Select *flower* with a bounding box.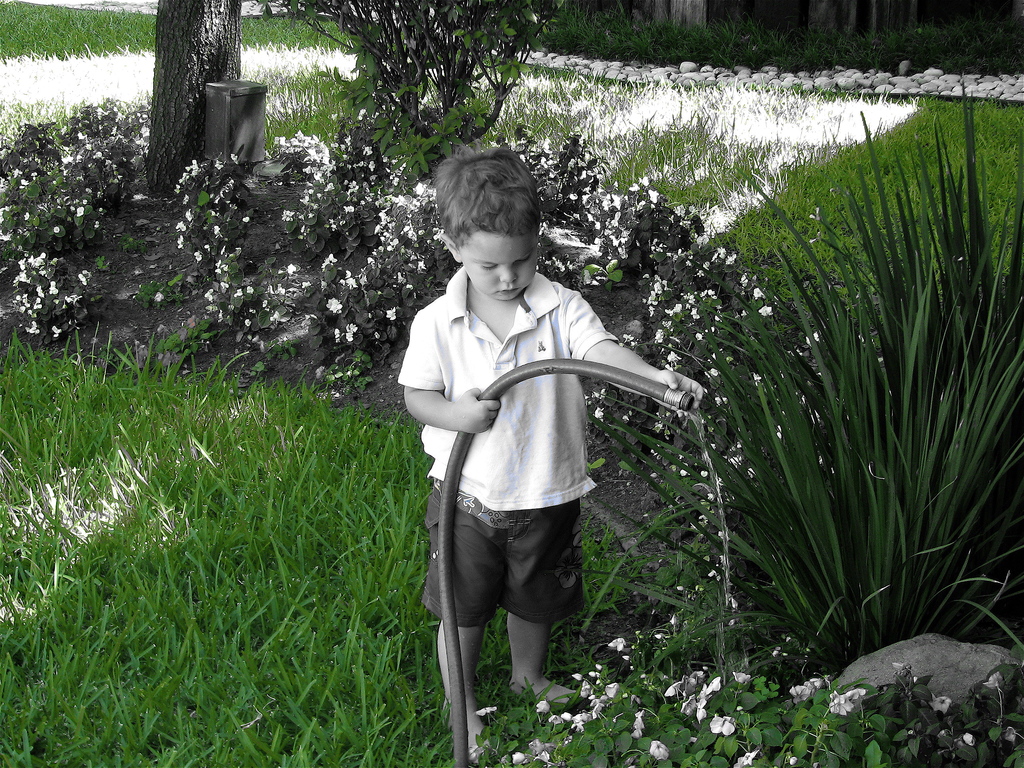
[931,691,954,708].
